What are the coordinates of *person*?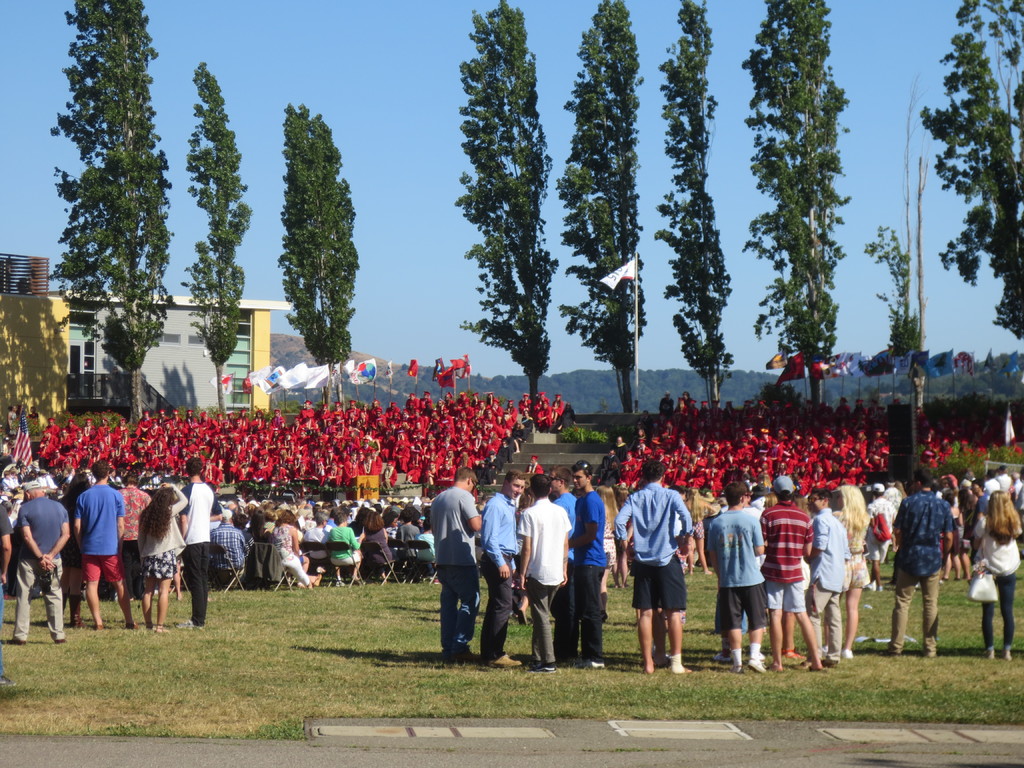
left=118, top=474, right=147, bottom=617.
